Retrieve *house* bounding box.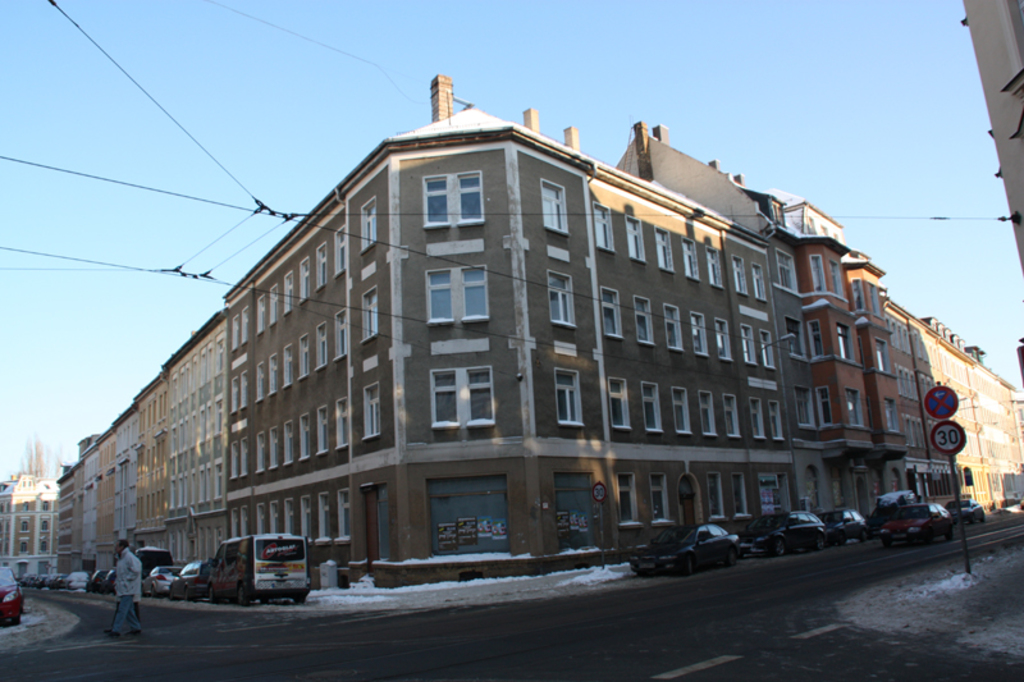
Bounding box: bbox=[116, 81, 1007, 609].
